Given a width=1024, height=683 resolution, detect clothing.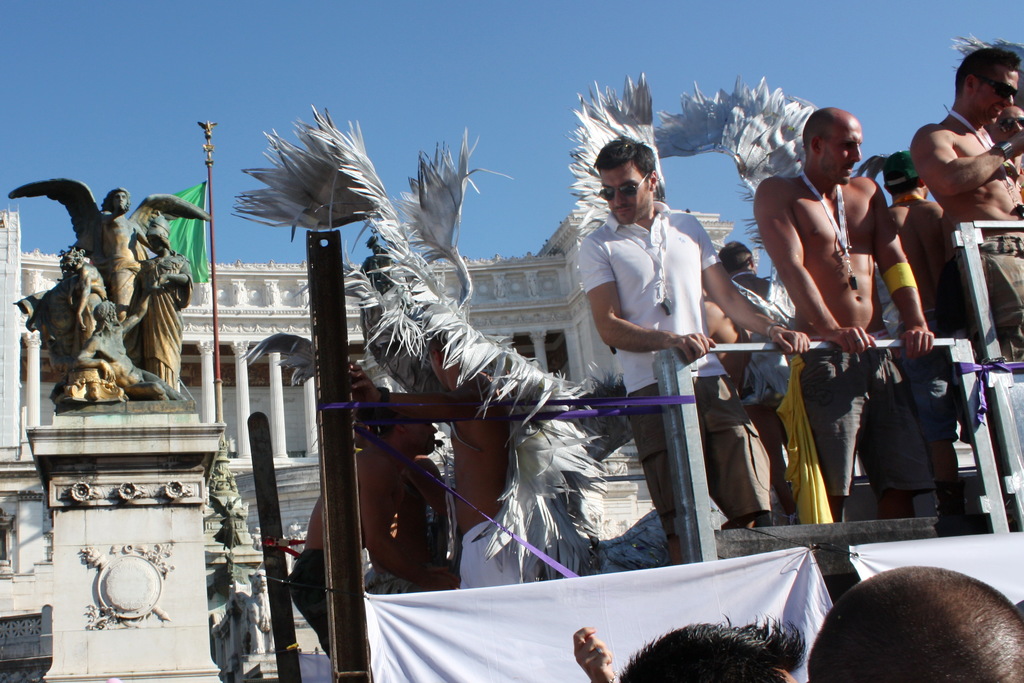
rect(576, 149, 758, 527).
